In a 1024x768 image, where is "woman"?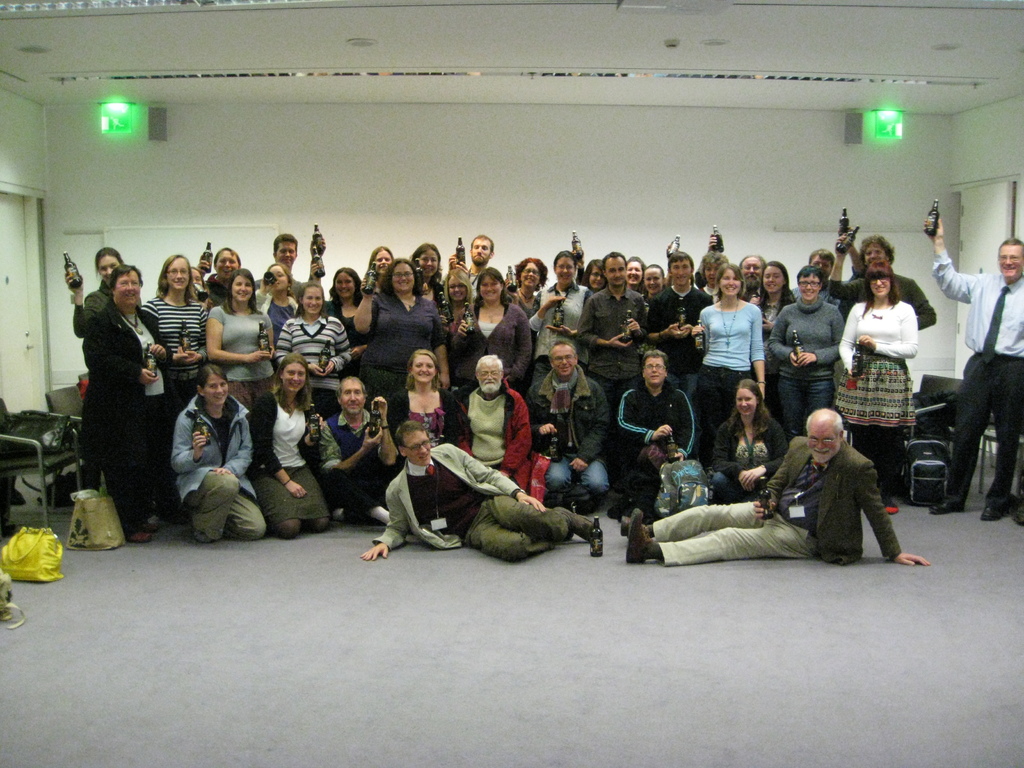
380,346,470,454.
